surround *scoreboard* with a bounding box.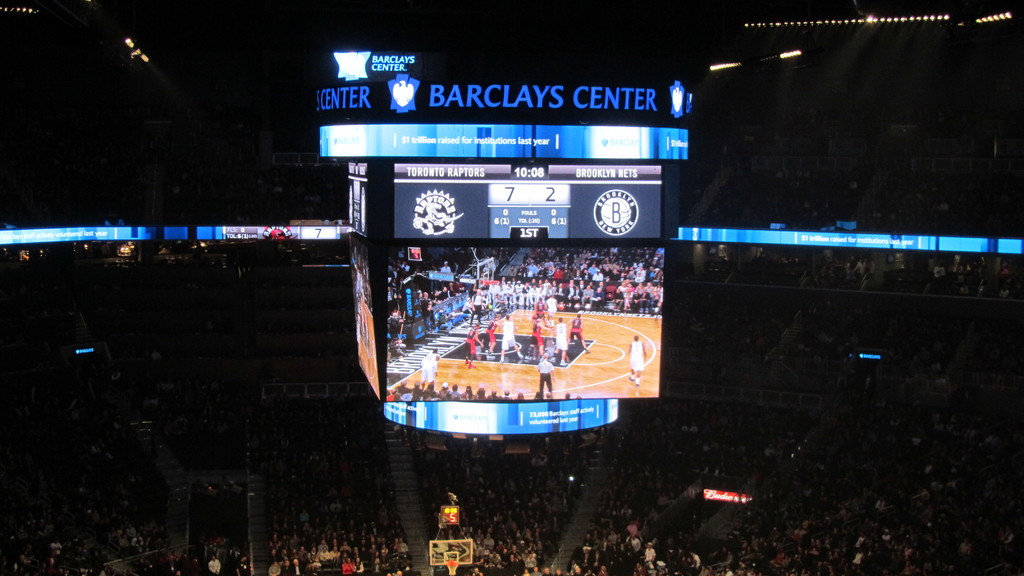
(left=340, top=159, right=687, bottom=242).
